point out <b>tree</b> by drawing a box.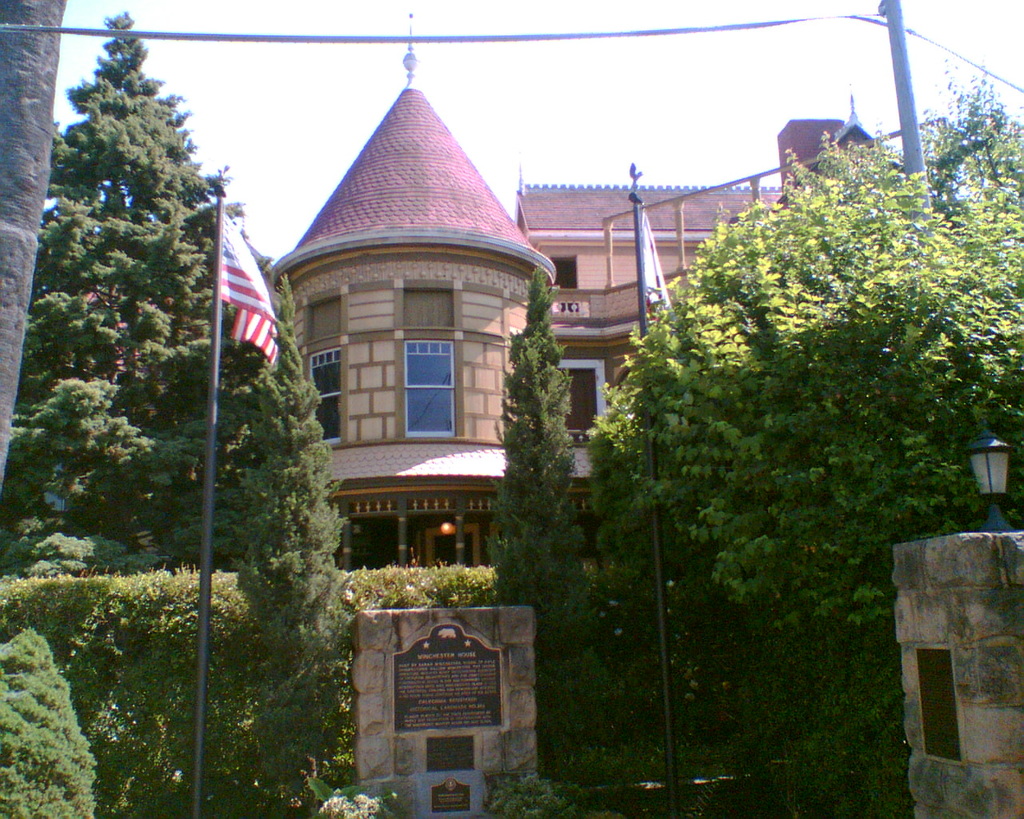
<box>228,269,346,789</box>.
